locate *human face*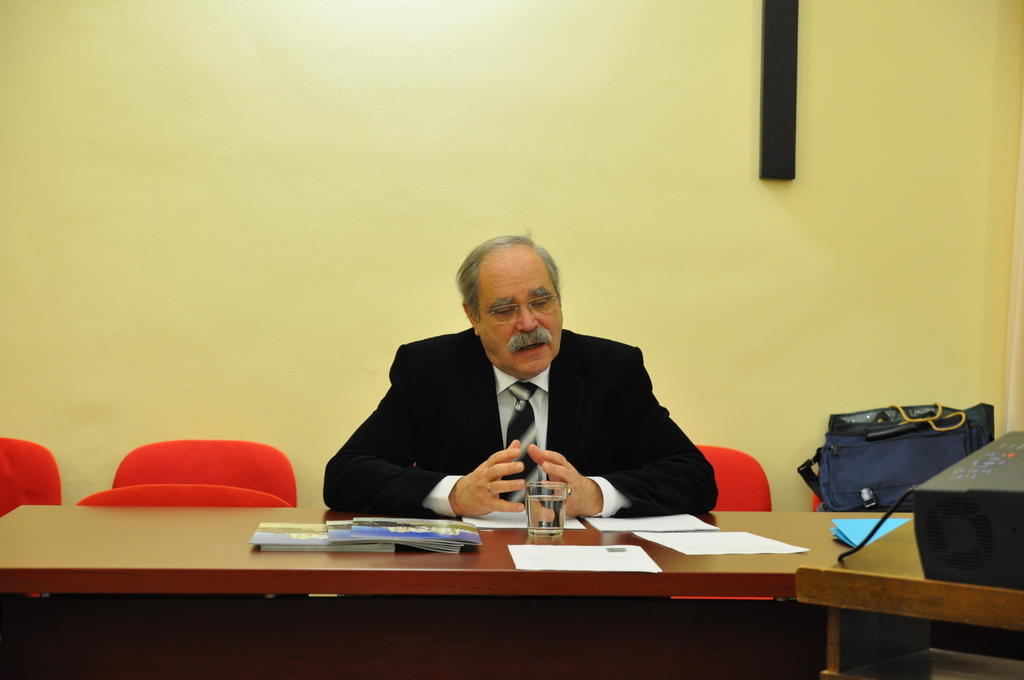
(477, 253, 559, 382)
